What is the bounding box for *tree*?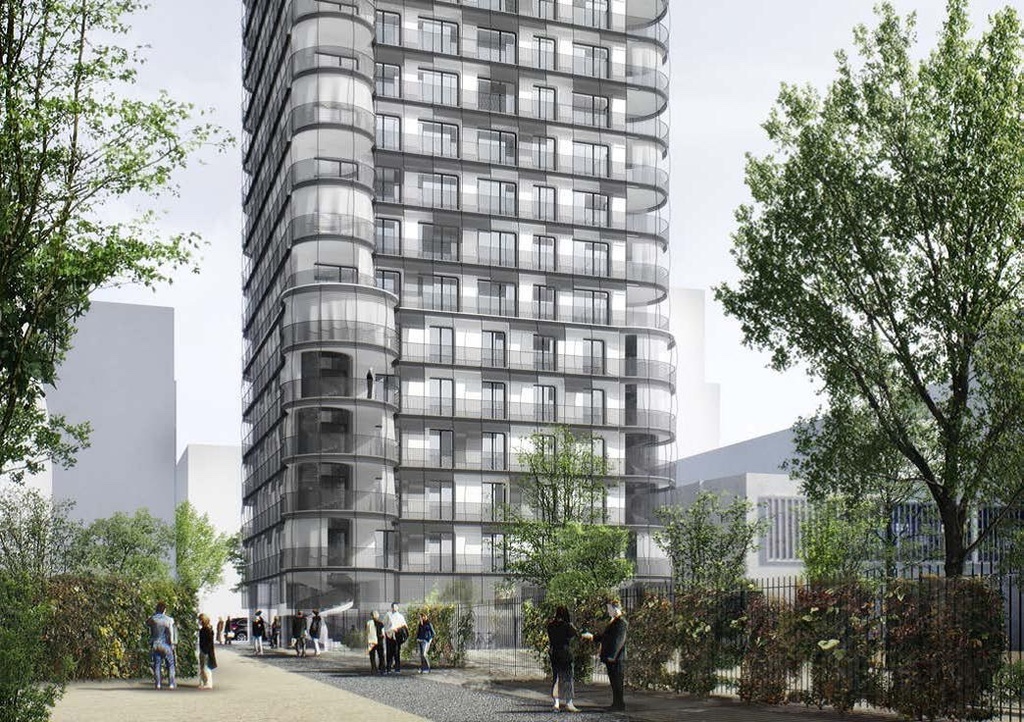
x1=540, y1=517, x2=641, y2=612.
